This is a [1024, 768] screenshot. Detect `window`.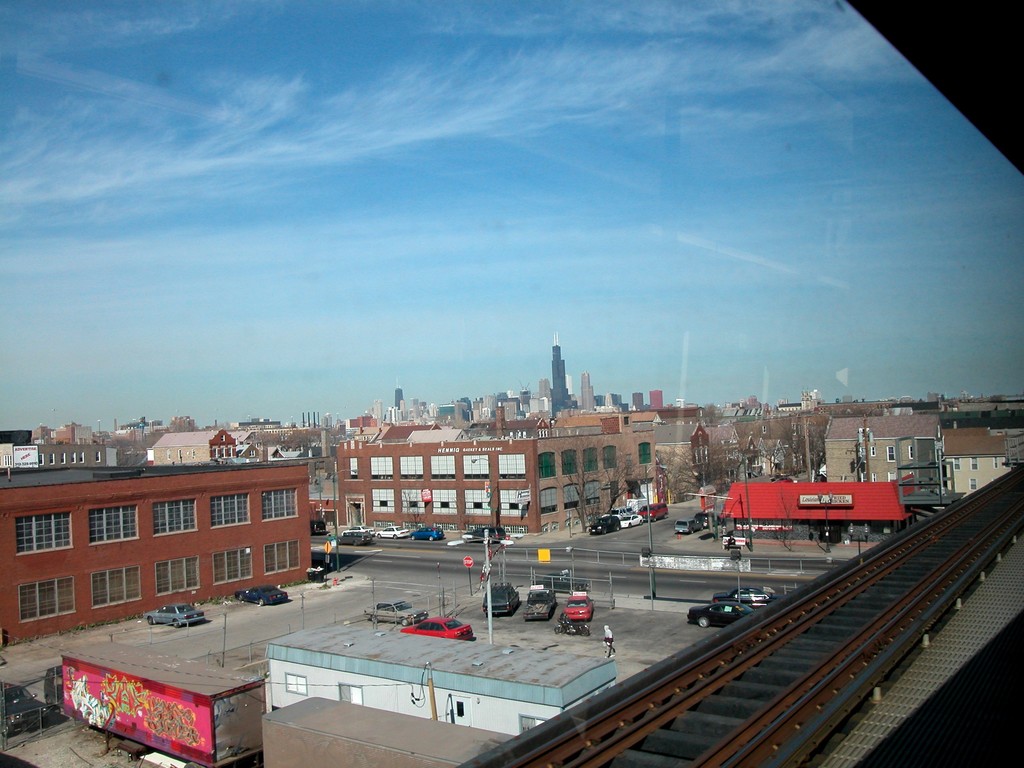
BBox(561, 486, 578, 506).
